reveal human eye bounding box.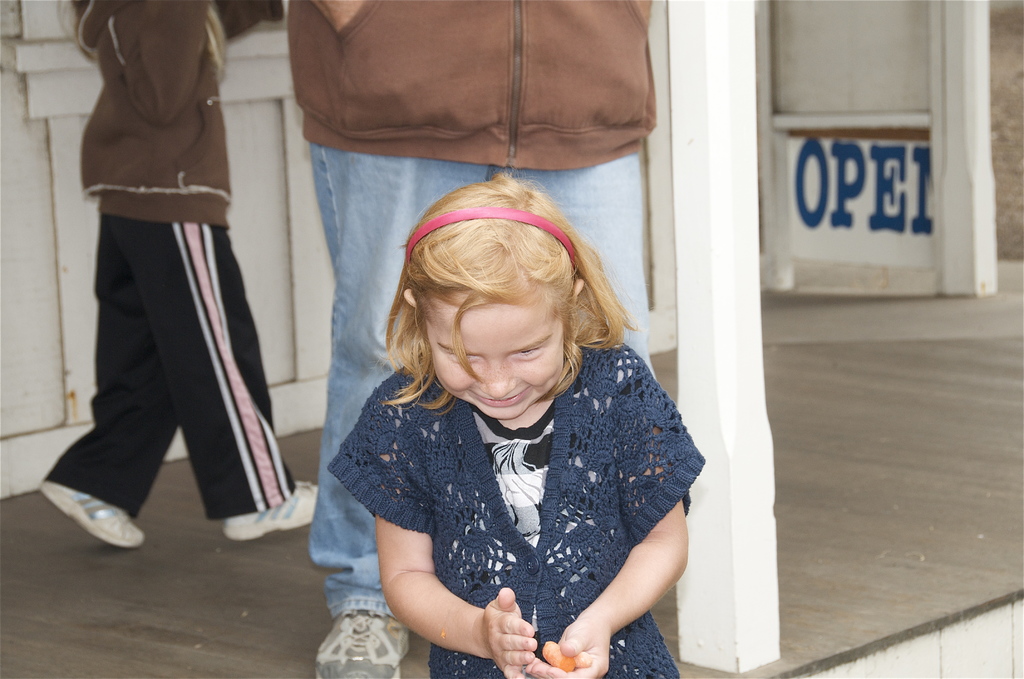
Revealed: <box>516,338,552,365</box>.
